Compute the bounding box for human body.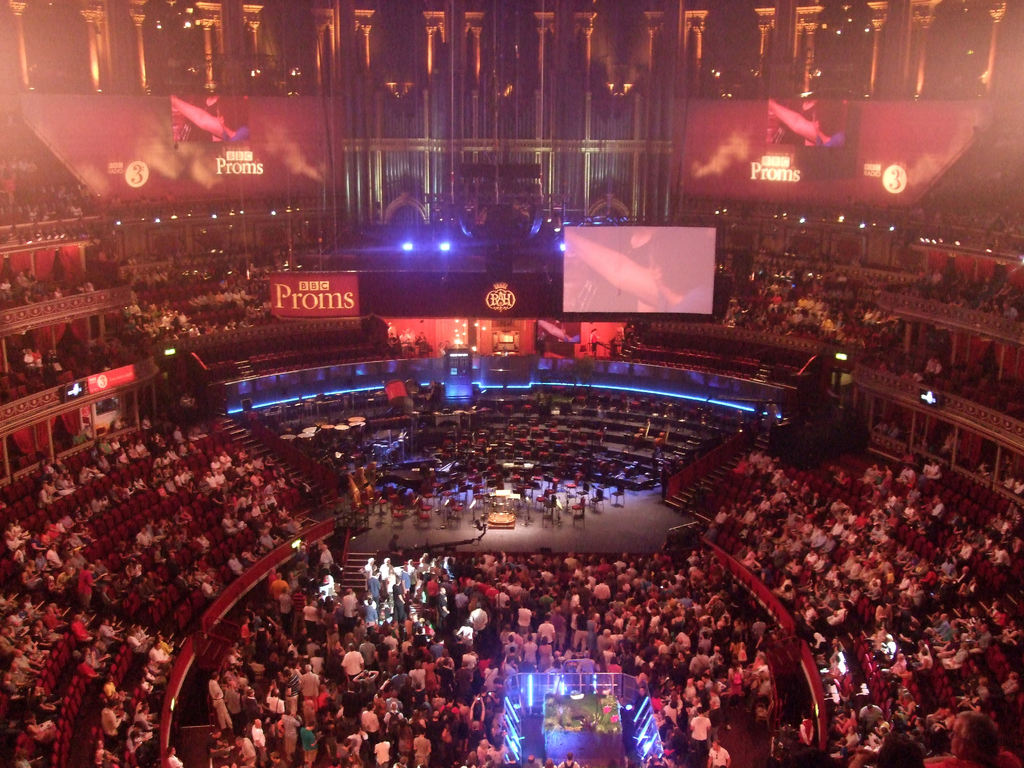
[260,493,272,509].
